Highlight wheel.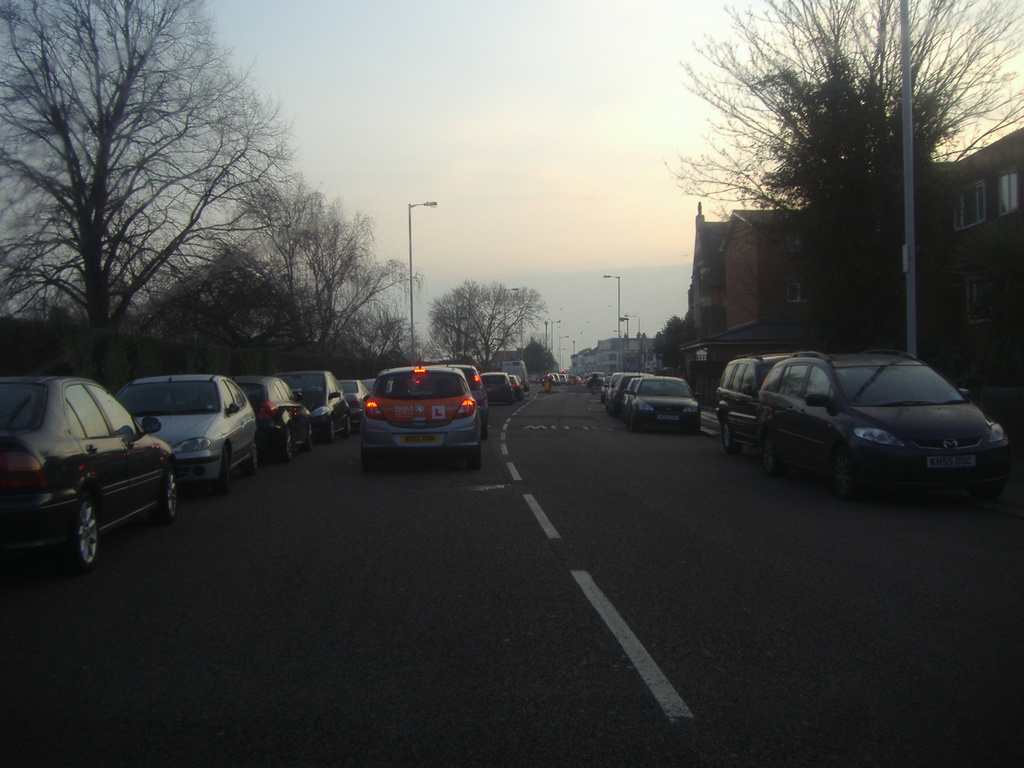
Highlighted region: bbox=[211, 445, 227, 495].
